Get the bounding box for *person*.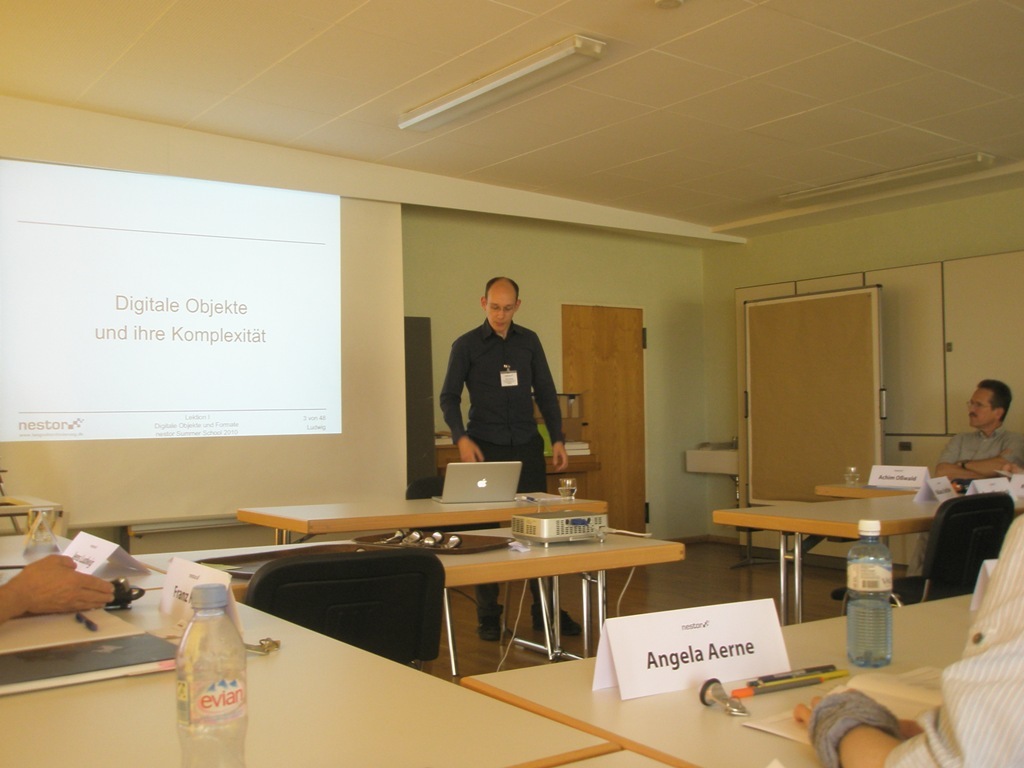
BBox(780, 511, 1023, 767).
